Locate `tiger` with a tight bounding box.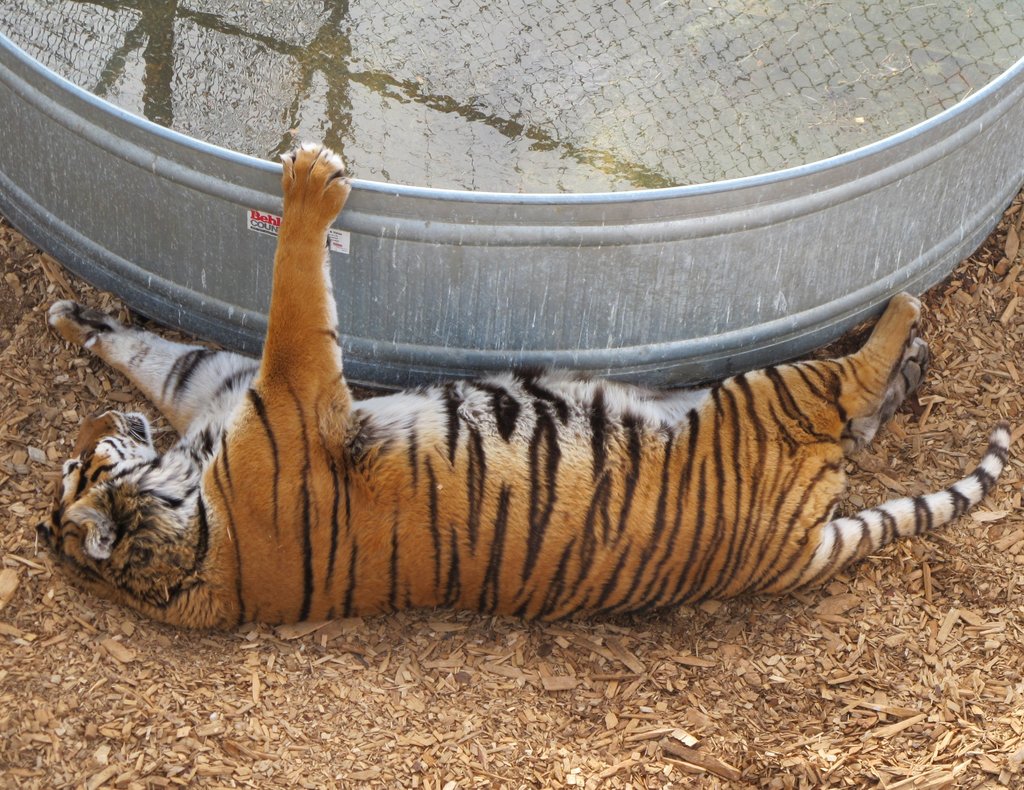
BBox(44, 143, 1011, 629).
